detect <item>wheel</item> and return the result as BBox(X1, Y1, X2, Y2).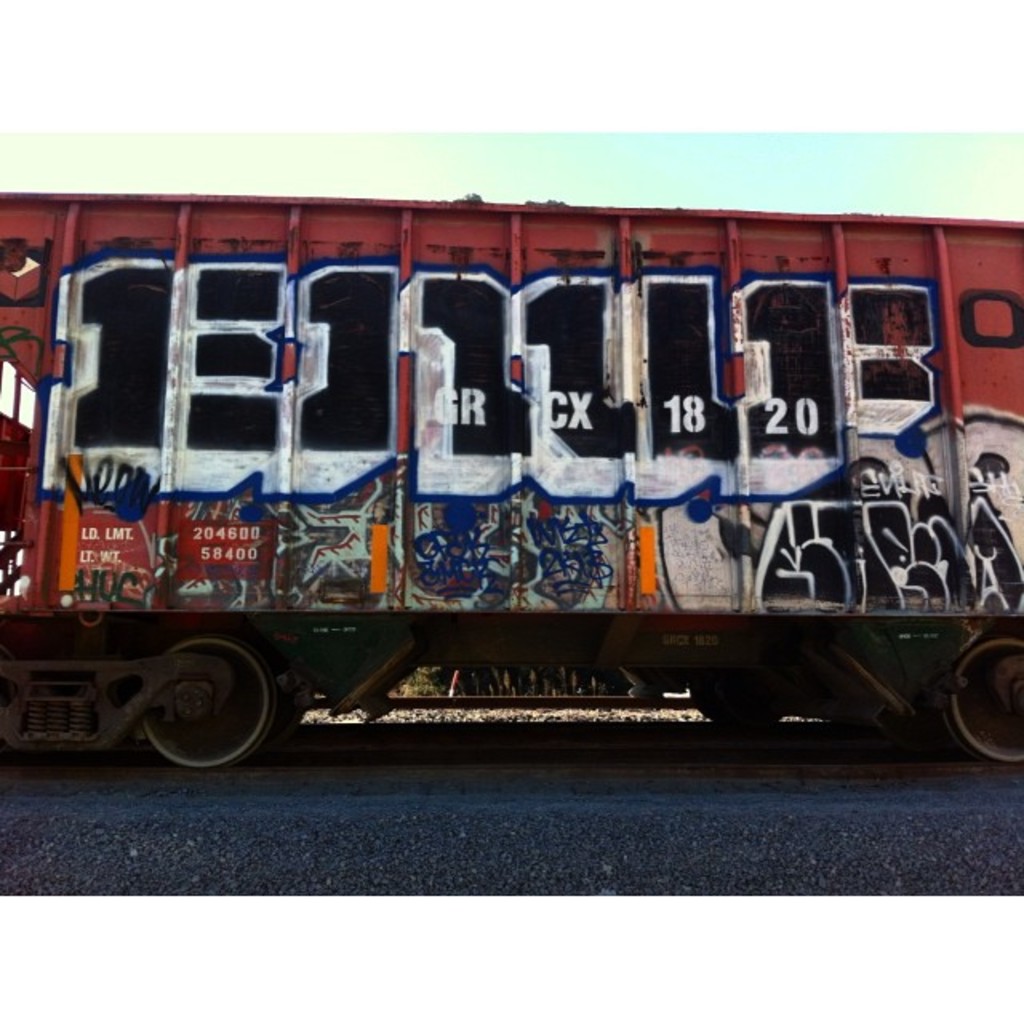
BBox(946, 638, 1022, 763).
